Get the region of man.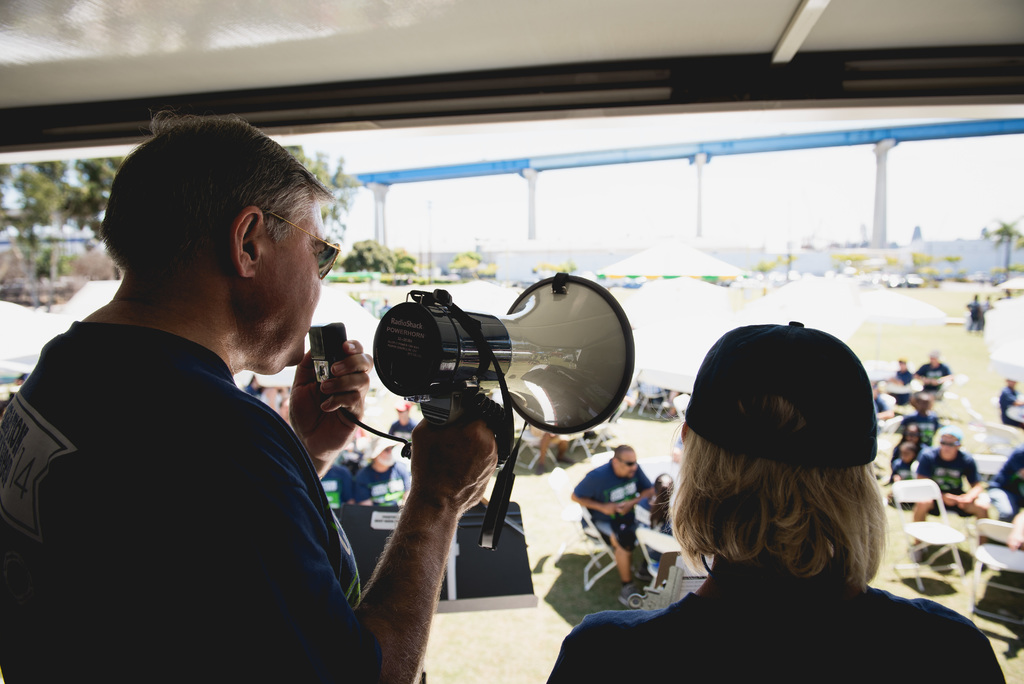
(349, 430, 412, 505).
